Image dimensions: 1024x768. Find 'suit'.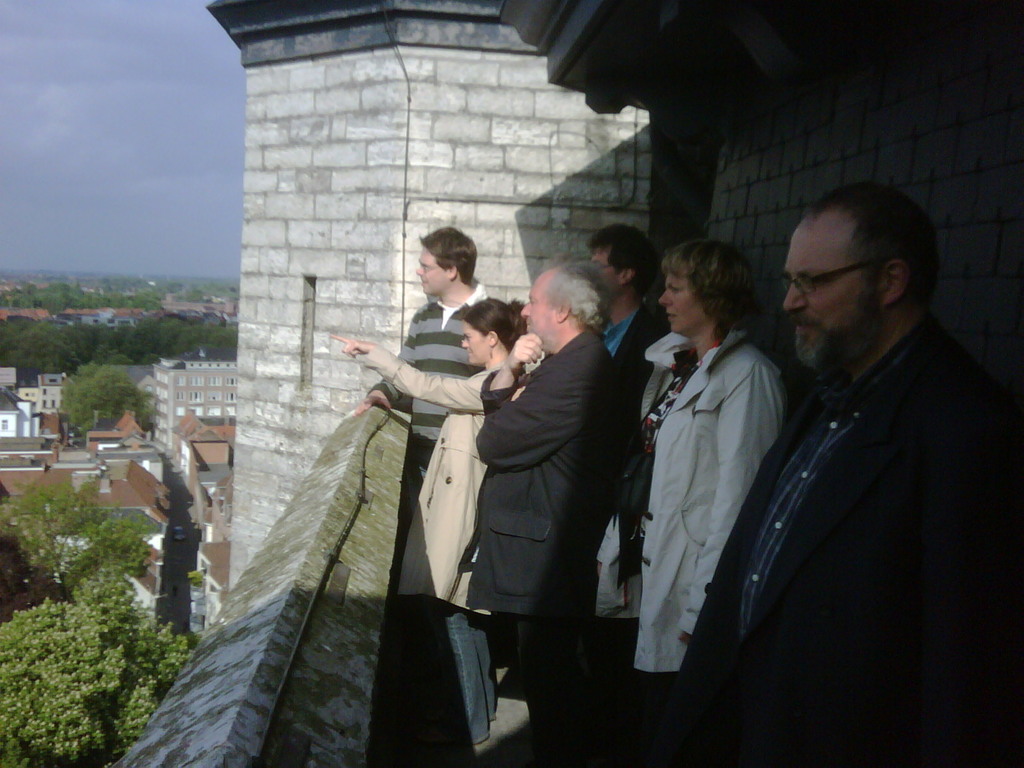
{"left": 355, "top": 357, "right": 499, "bottom": 620}.
